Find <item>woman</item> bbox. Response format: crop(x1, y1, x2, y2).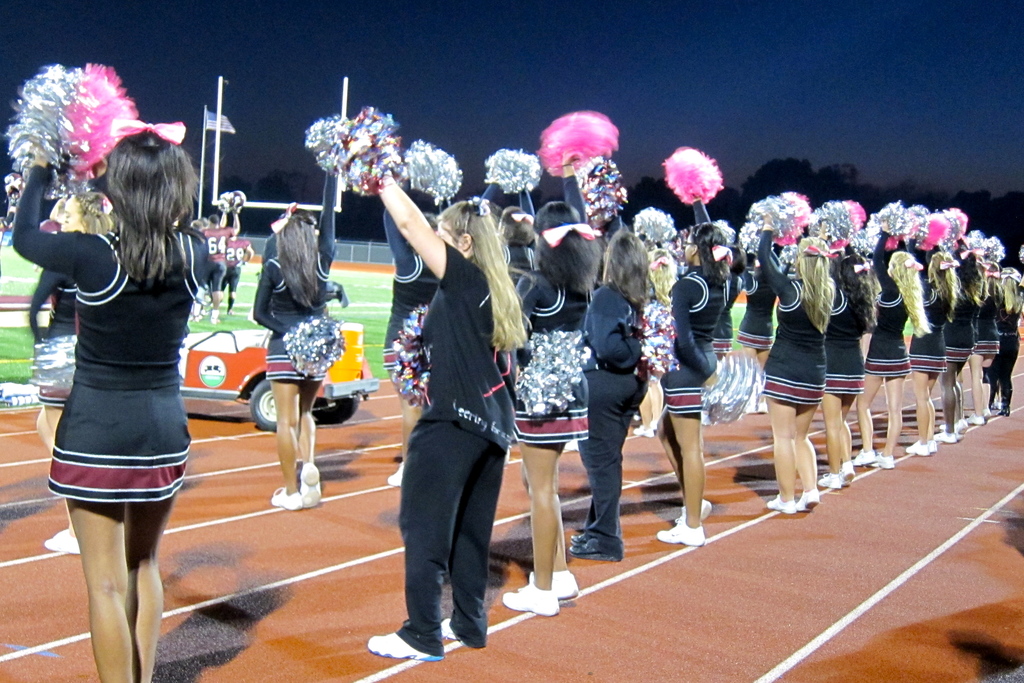
crop(811, 194, 876, 486).
